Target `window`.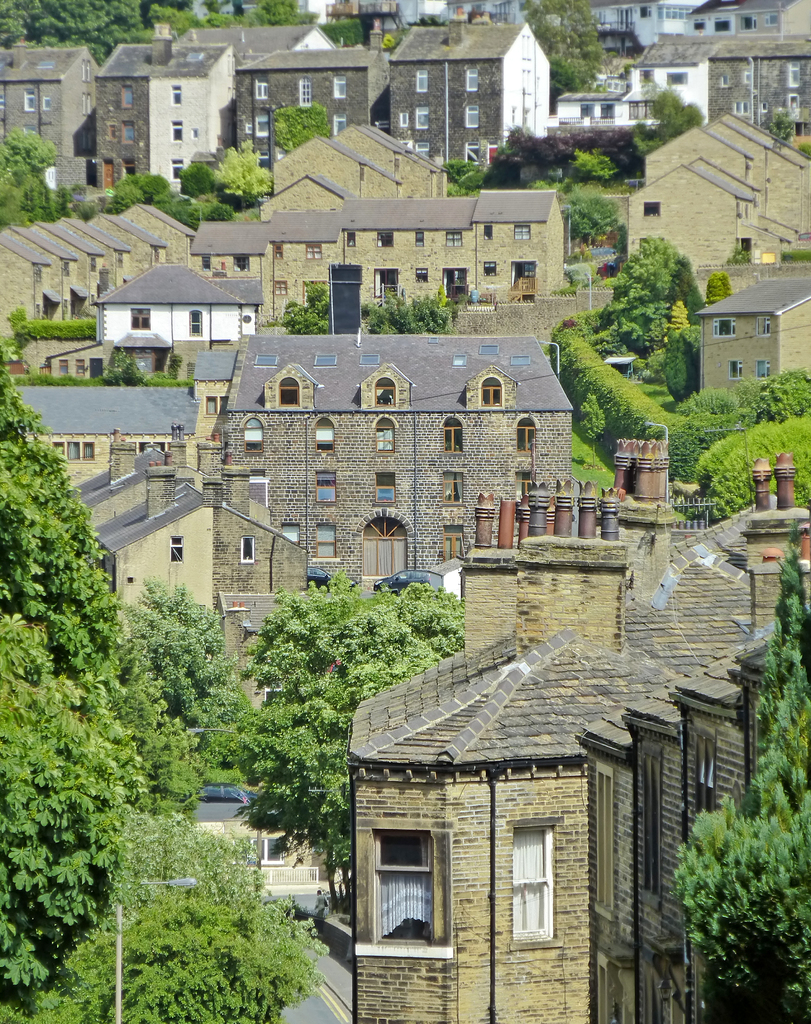
Target region: left=463, top=71, right=479, bottom=101.
